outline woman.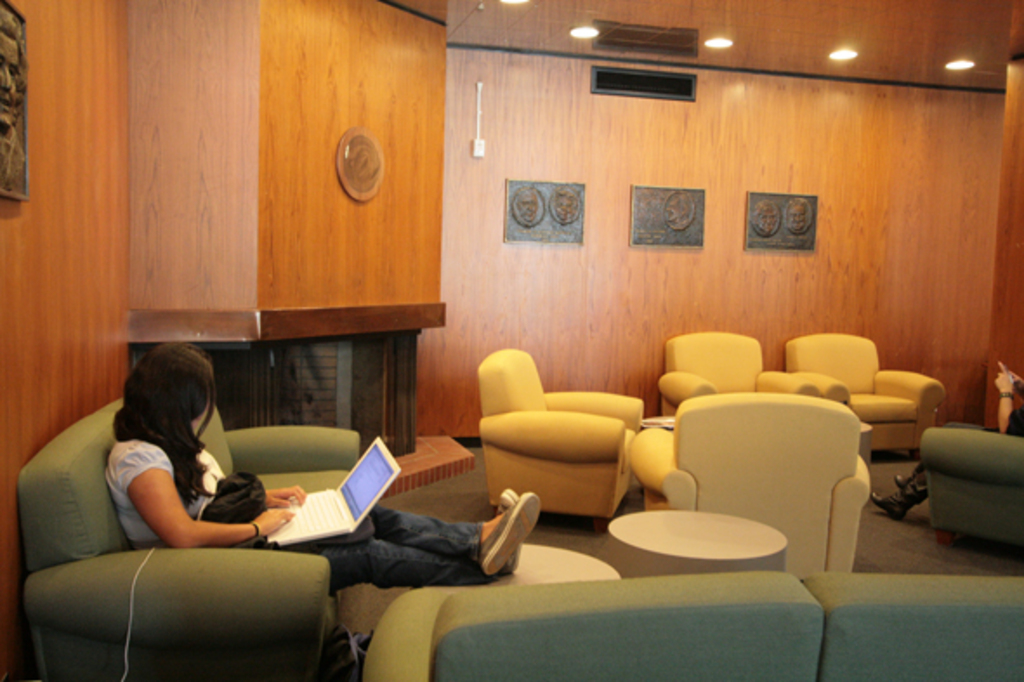
Outline: 102 378 446 628.
